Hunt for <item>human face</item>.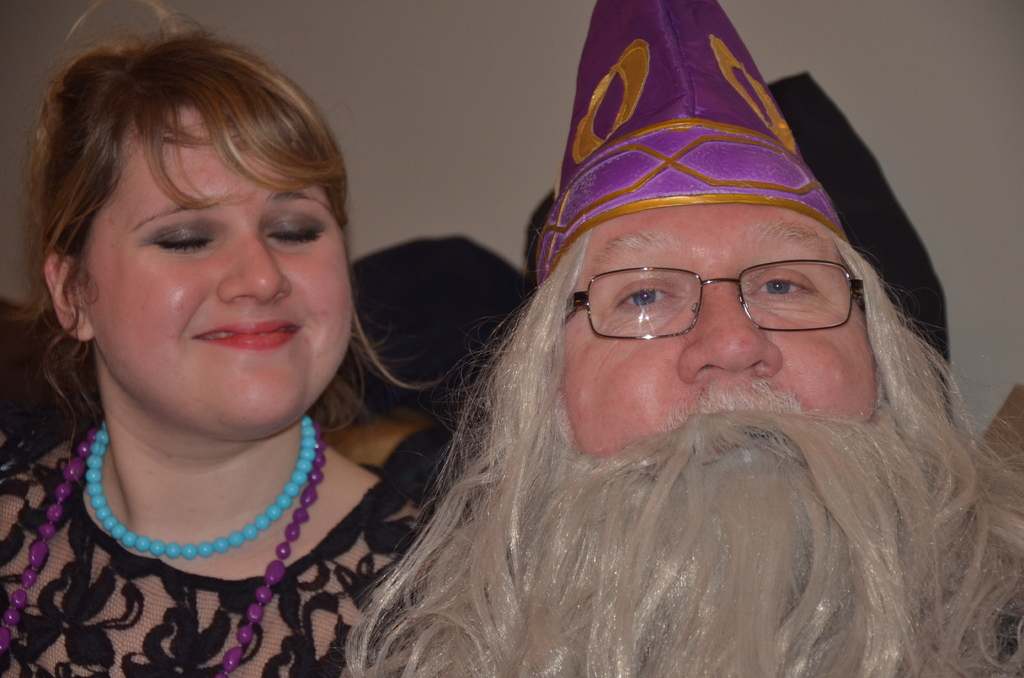
Hunted down at BBox(88, 110, 354, 434).
